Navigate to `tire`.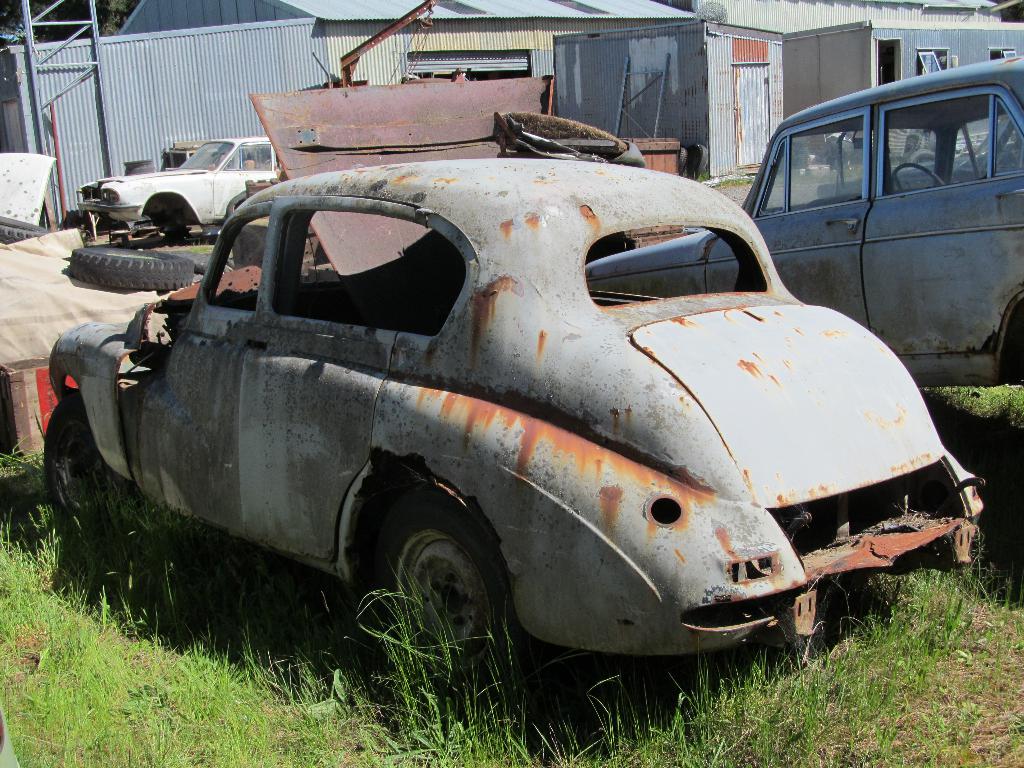
Navigation target: (x1=0, y1=214, x2=46, y2=244).
